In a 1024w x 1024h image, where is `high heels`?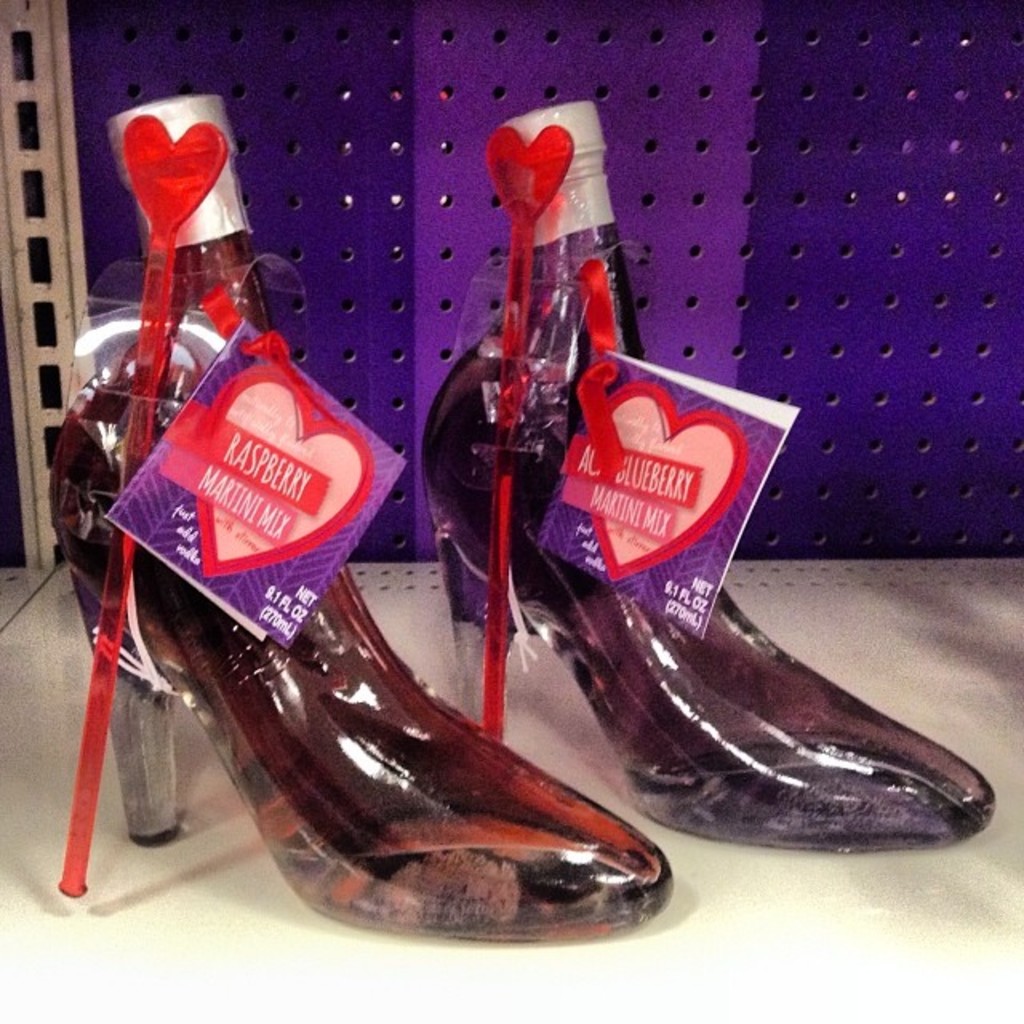
region(424, 229, 994, 858).
